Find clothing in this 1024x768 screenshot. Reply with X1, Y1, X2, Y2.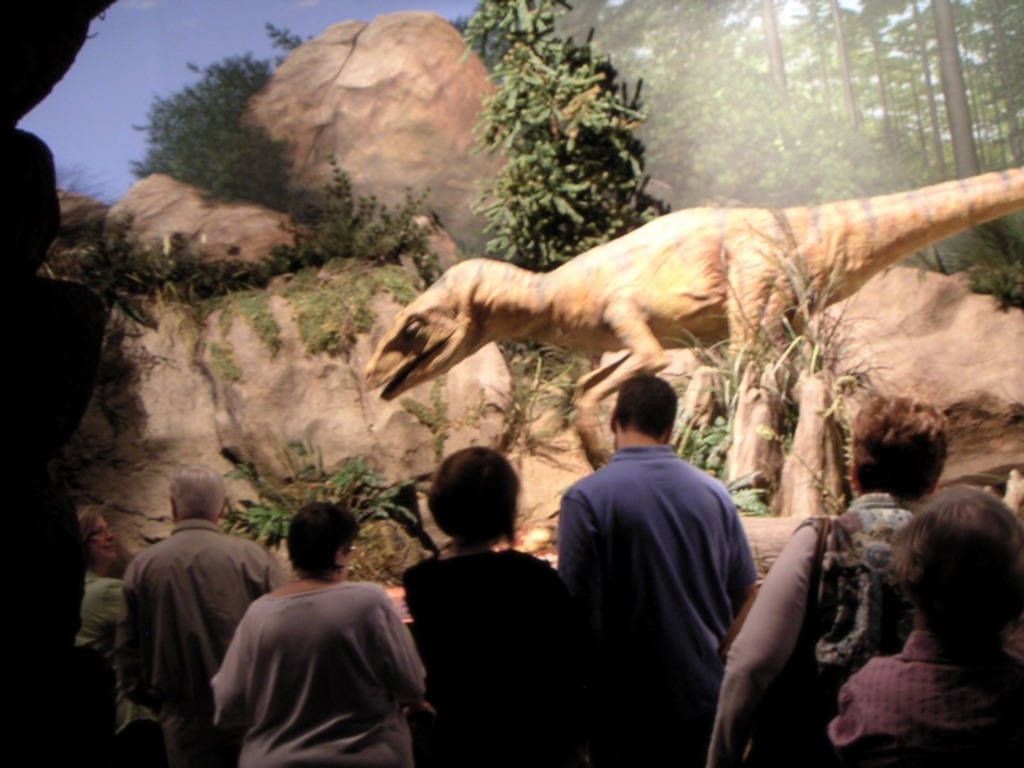
397, 539, 572, 760.
